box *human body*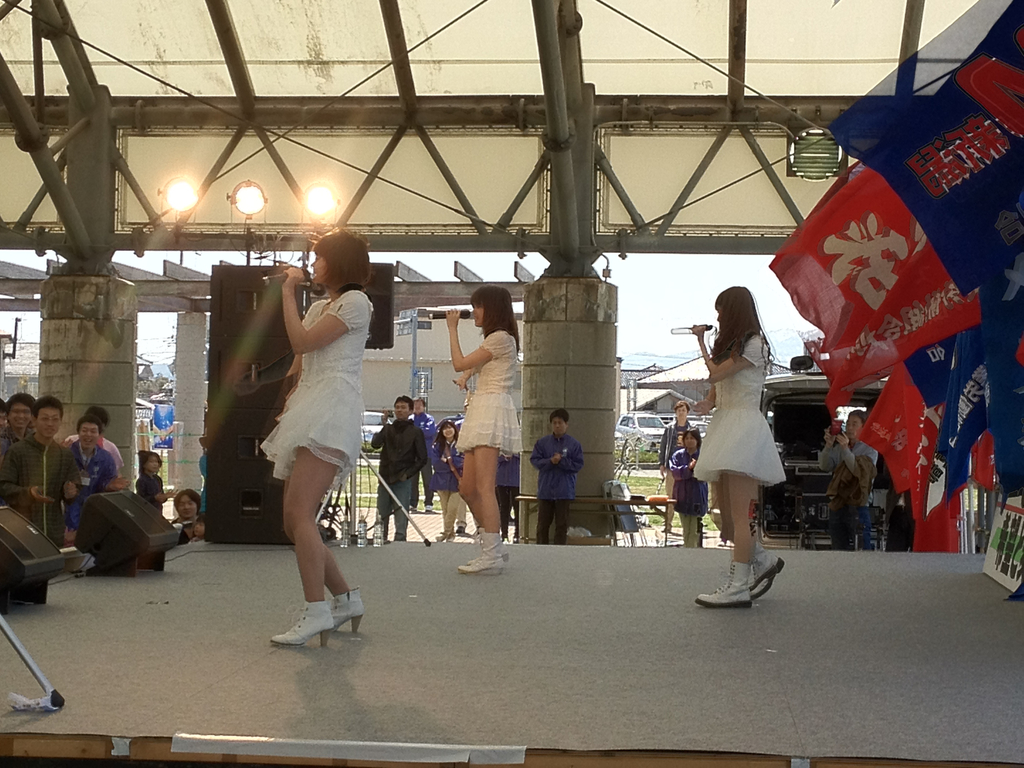
region(68, 435, 129, 478)
